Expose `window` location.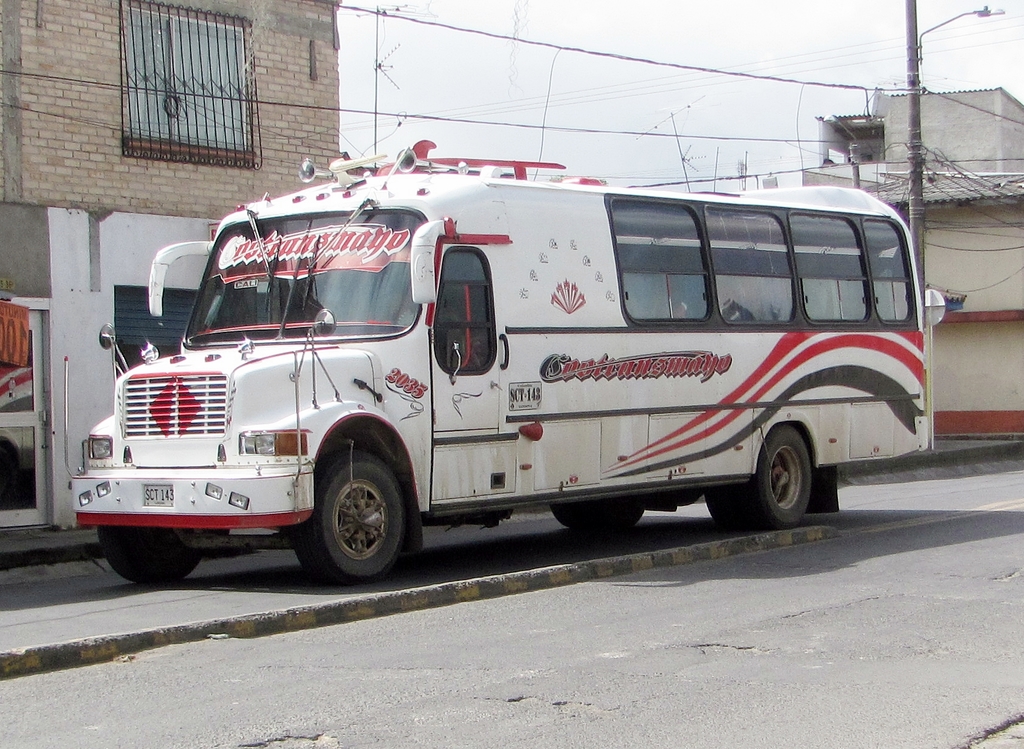
Exposed at <region>424, 245, 495, 374</region>.
